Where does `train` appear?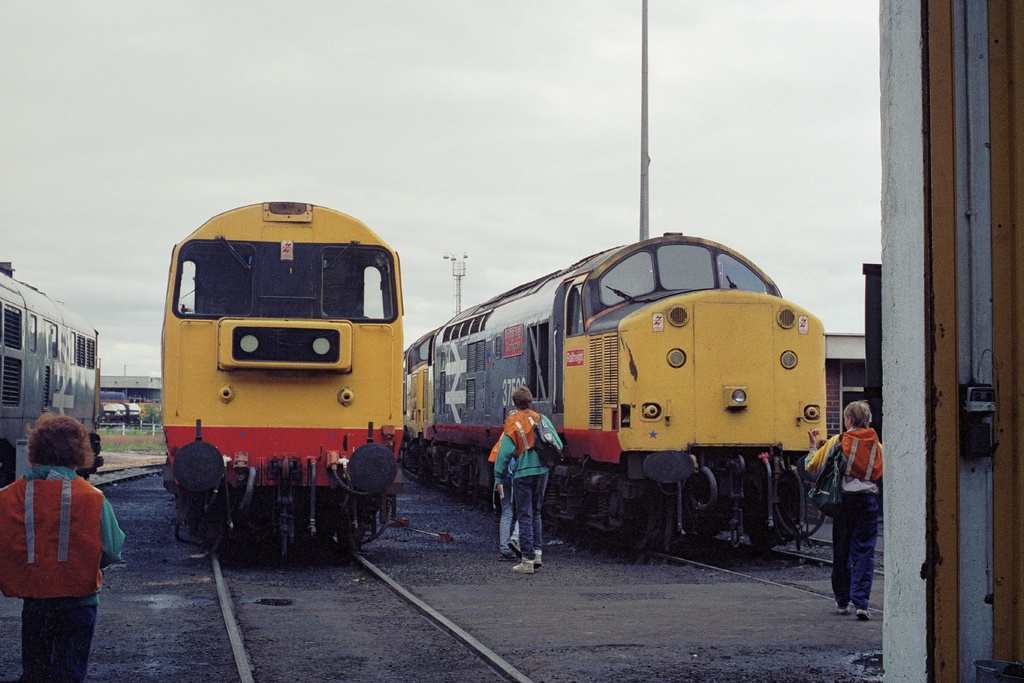
Appears at bbox=[163, 197, 404, 561].
